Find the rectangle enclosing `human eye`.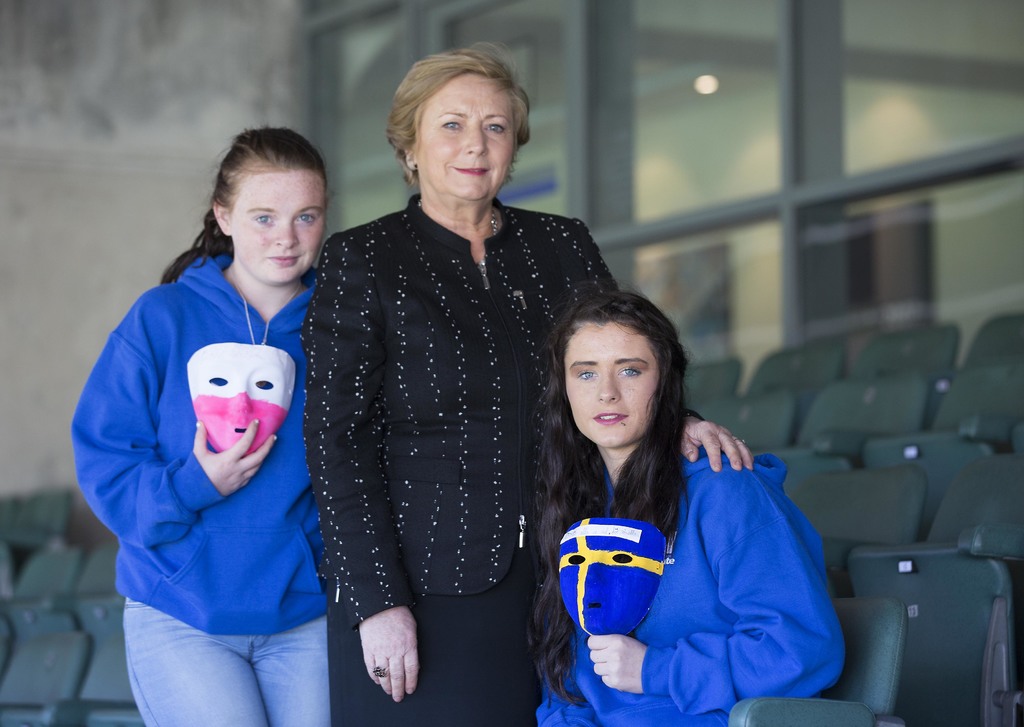
(x1=438, y1=120, x2=463, y2=130).
